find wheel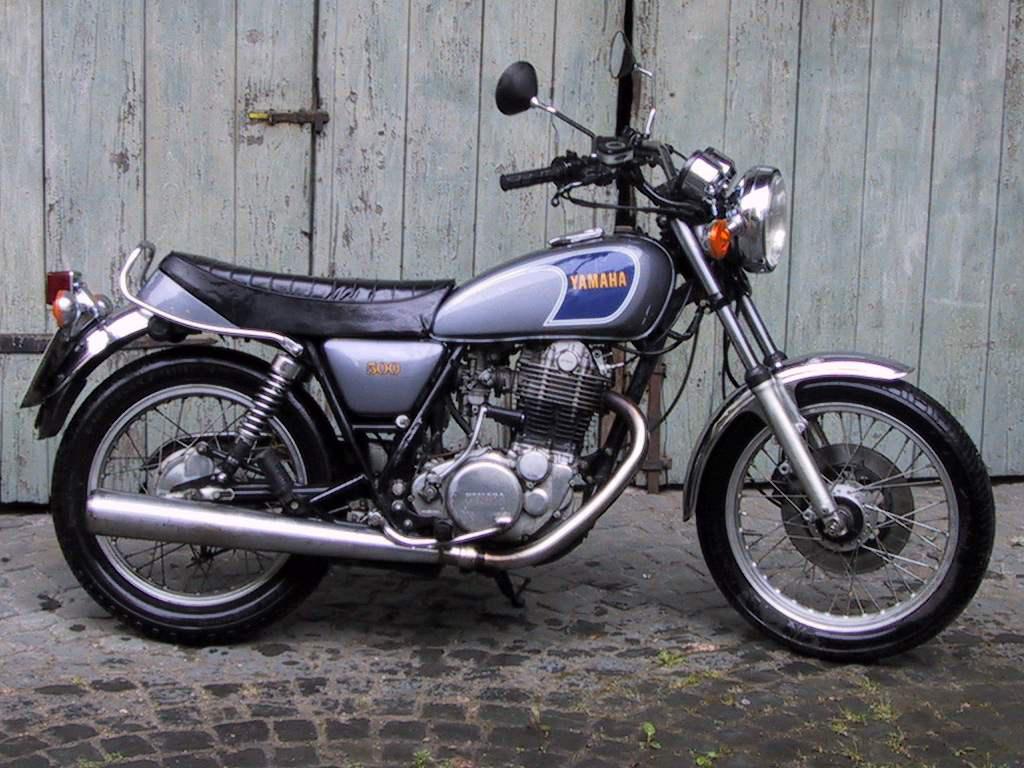
(left=693, top=379, right=999, bottom=664)
